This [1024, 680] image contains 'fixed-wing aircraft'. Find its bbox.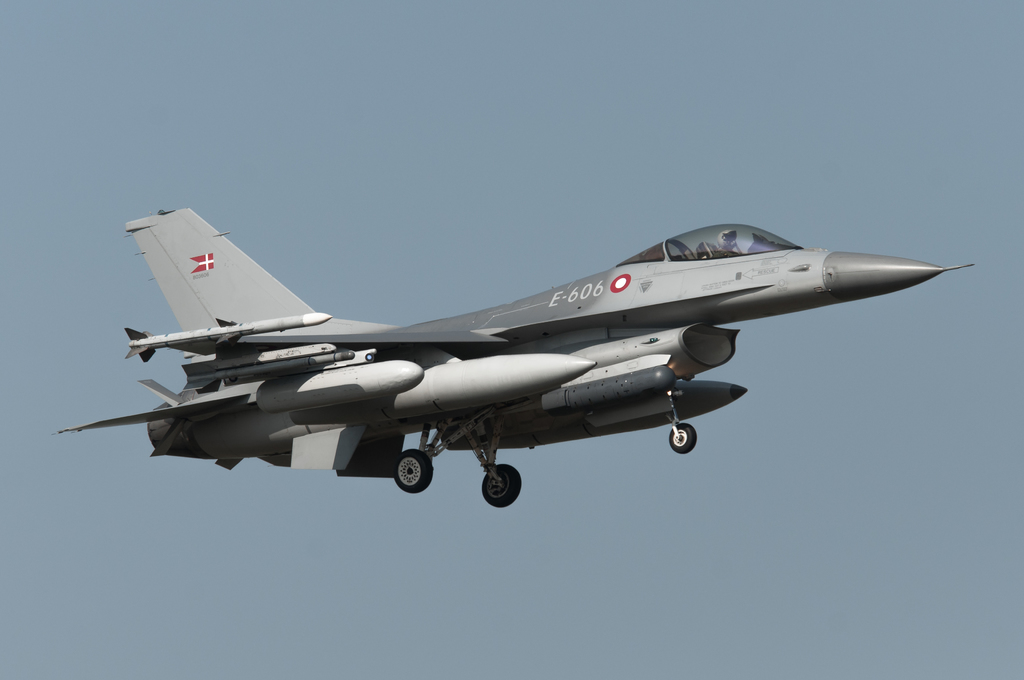
[left=44, top=210, right=979, bottom=506].
